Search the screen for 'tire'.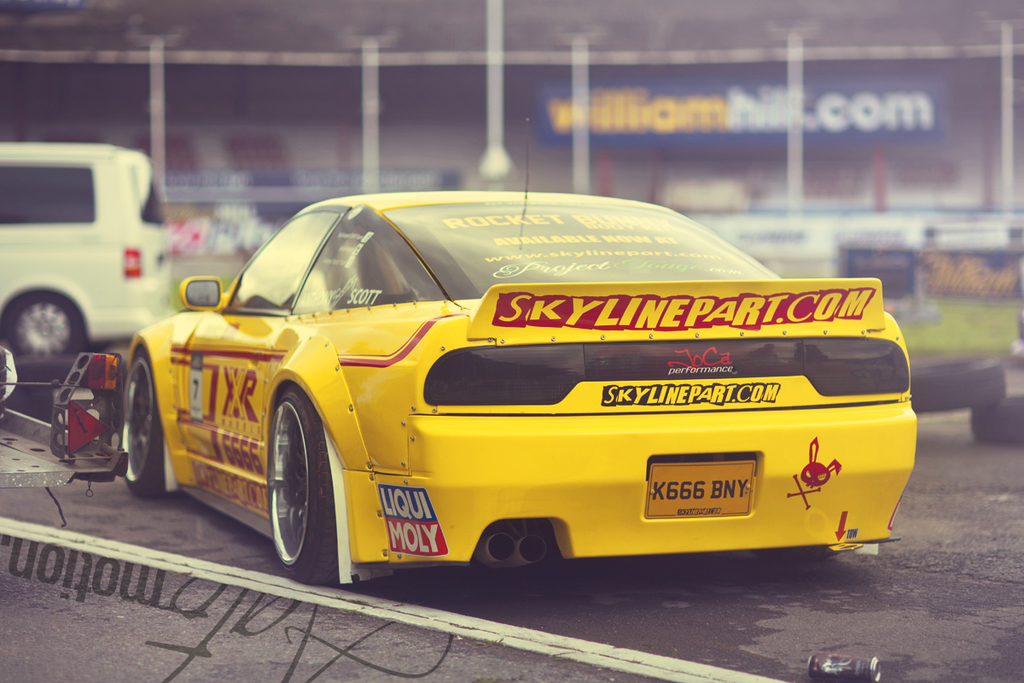
Found at <region>0, 291, 87, 373</region>.
